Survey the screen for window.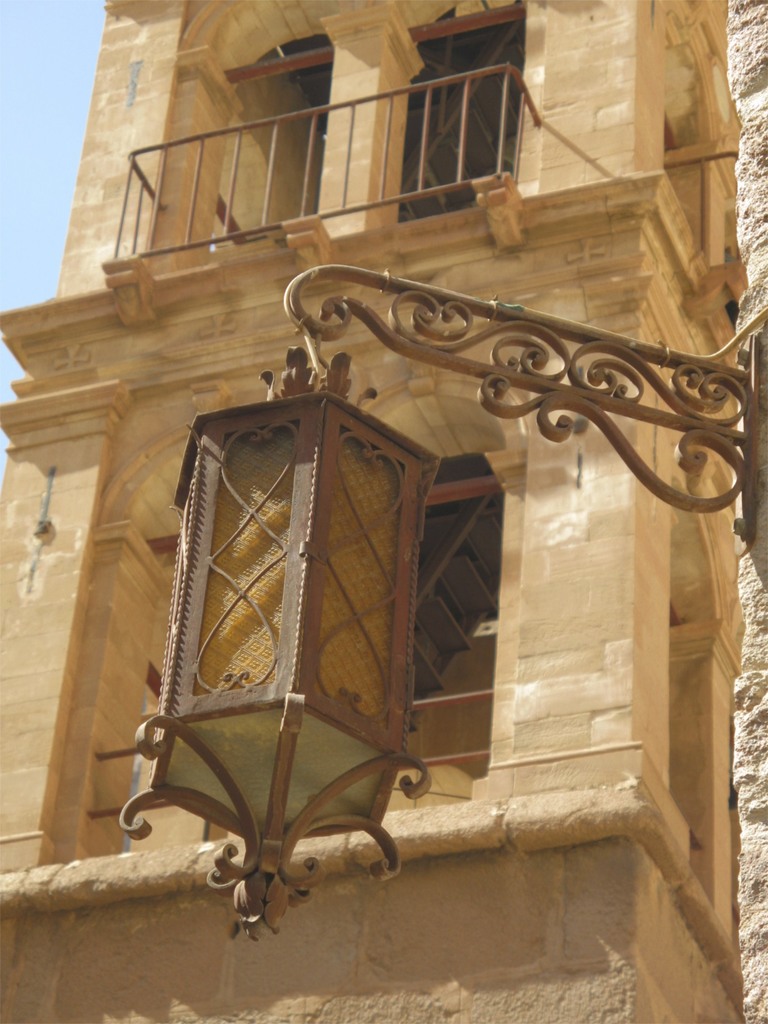
Survey found: <bbox>412, 452, 496, 793</bbox>.
